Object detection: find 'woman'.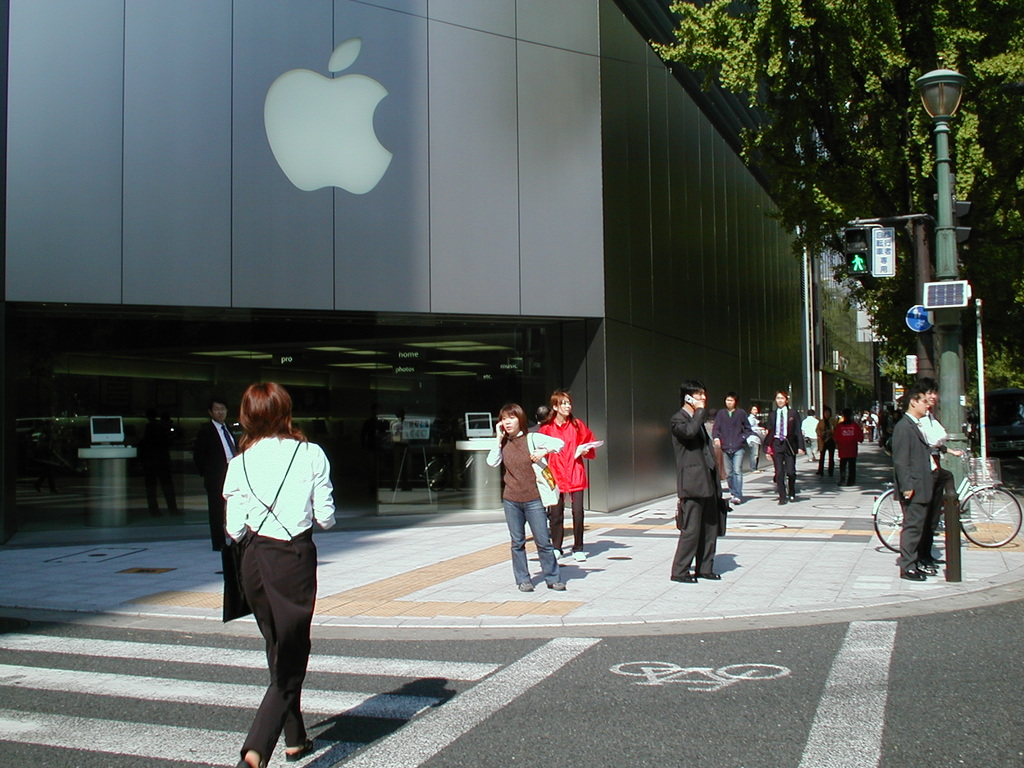
BBox(535, 389, 596, 560).
